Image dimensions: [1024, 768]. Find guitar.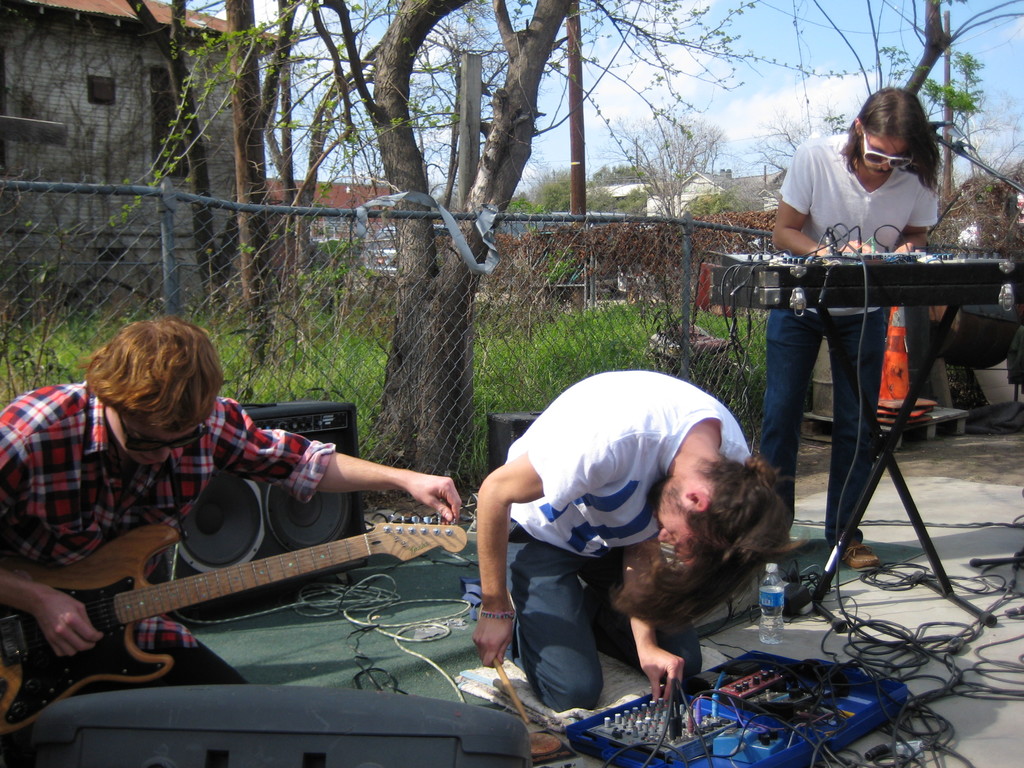
<region>9, 484, 449, 741</region>.
